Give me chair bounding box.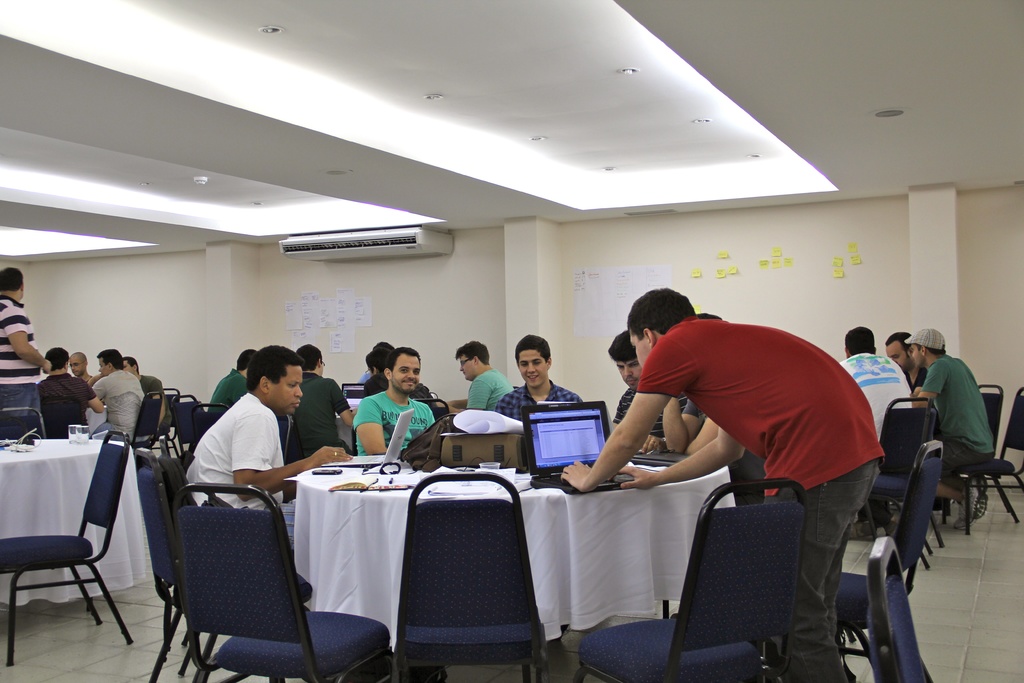
x1=172 y1=393 x2=209 y2=451.
